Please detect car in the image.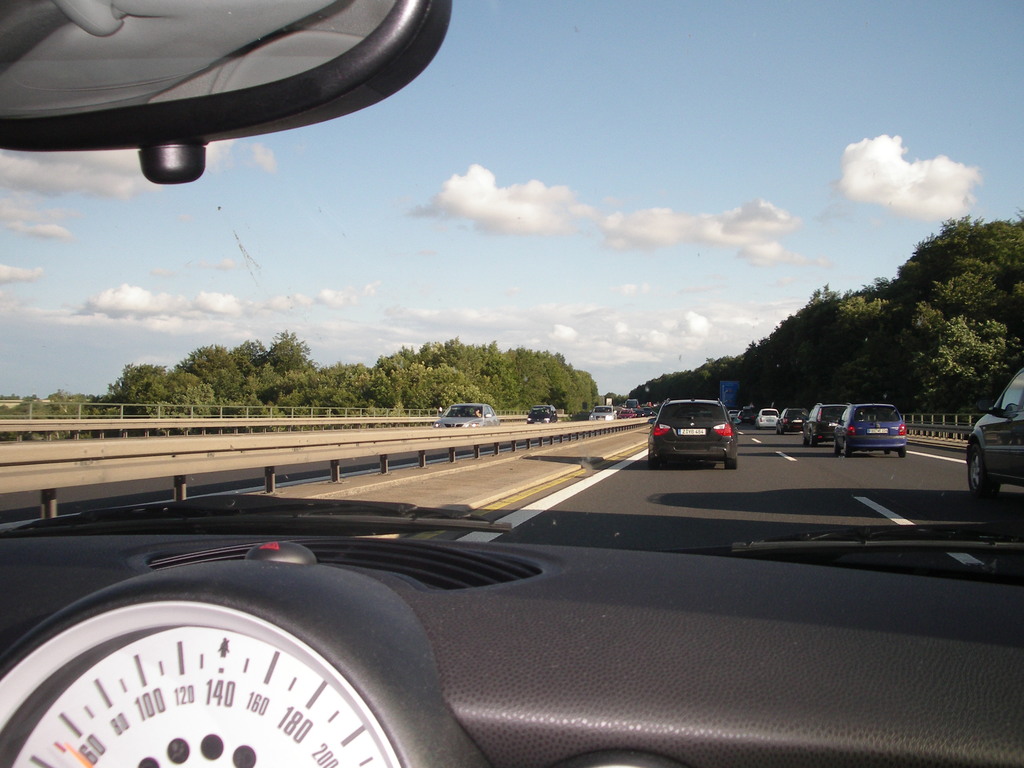
bbox(430, 401, 498, 431).
